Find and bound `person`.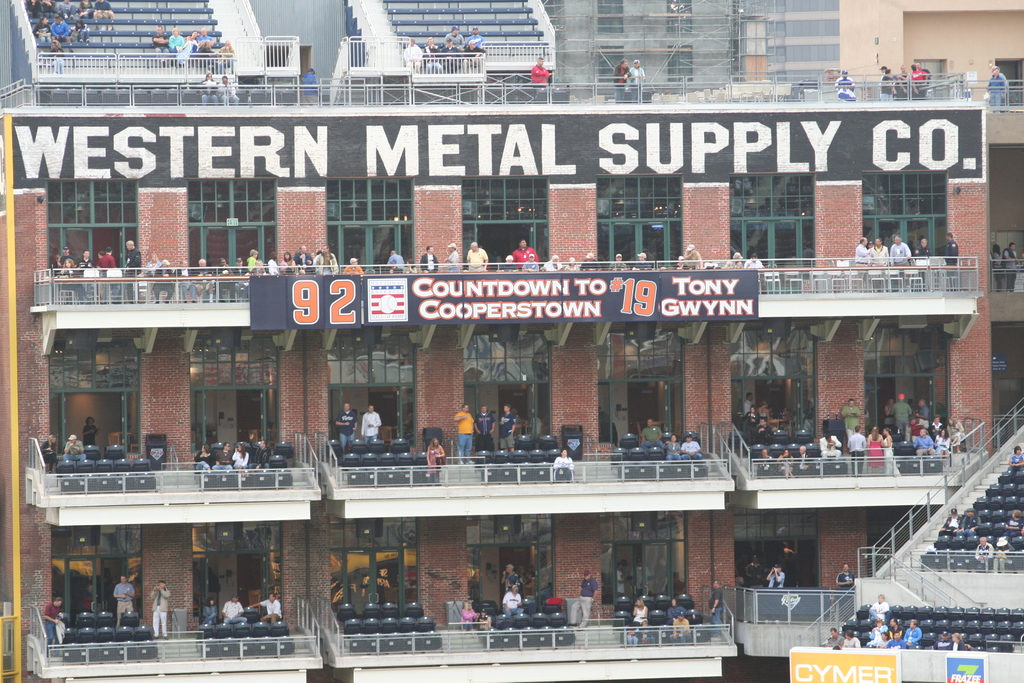
Bound: detection(863, 425, 884, 473).
